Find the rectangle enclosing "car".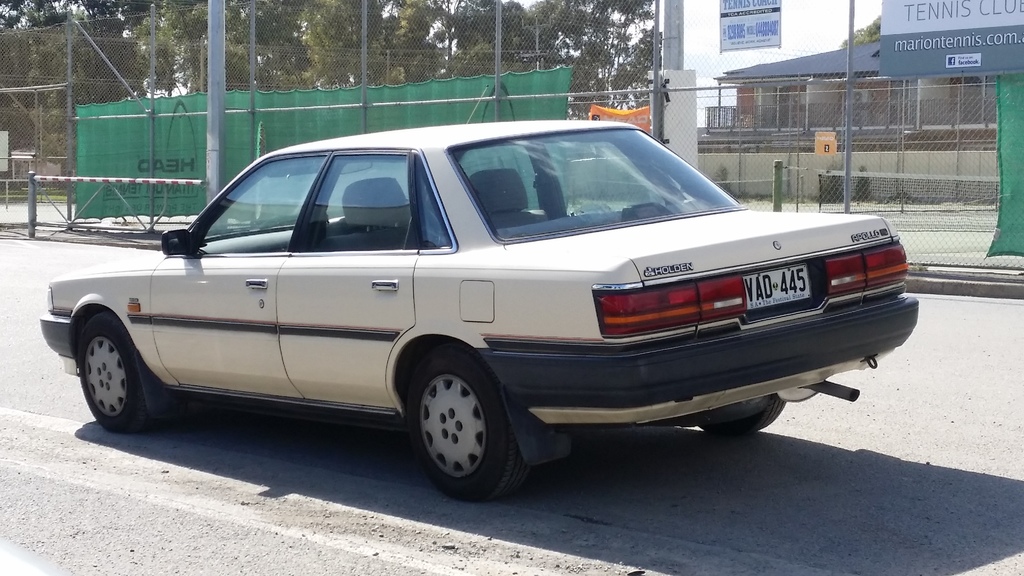
{"left": 38, "top": 119, "right": 920, "bottom": 503}.
